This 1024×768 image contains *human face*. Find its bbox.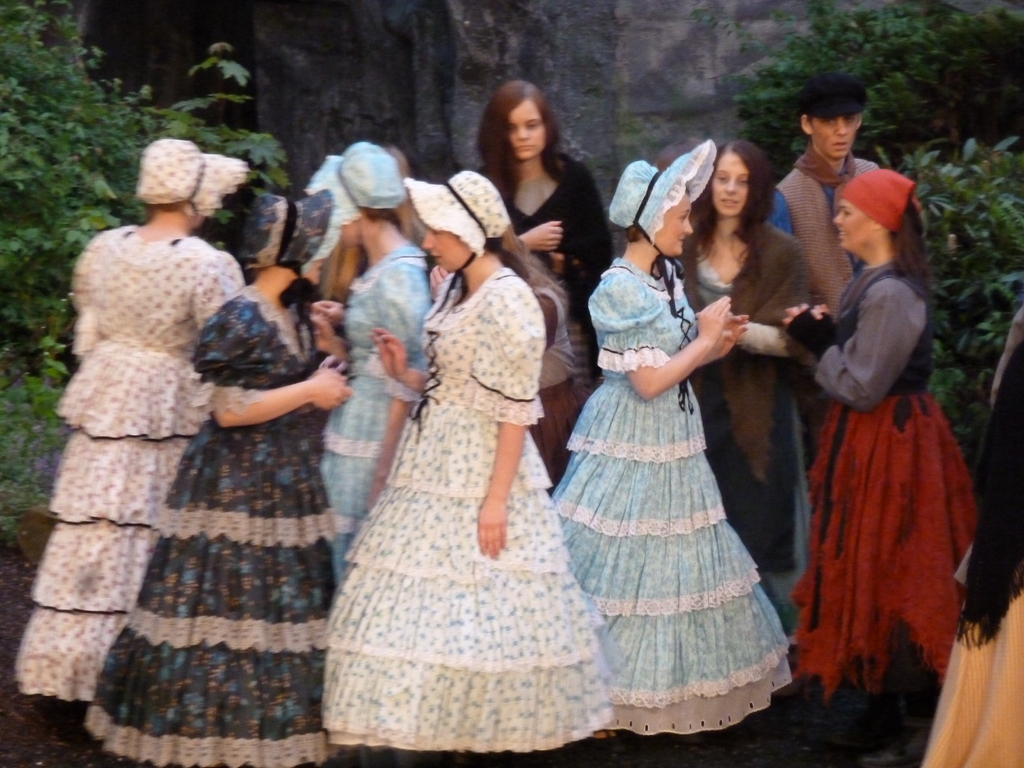
x1=510, y1=94, x2=546, y2=159.
